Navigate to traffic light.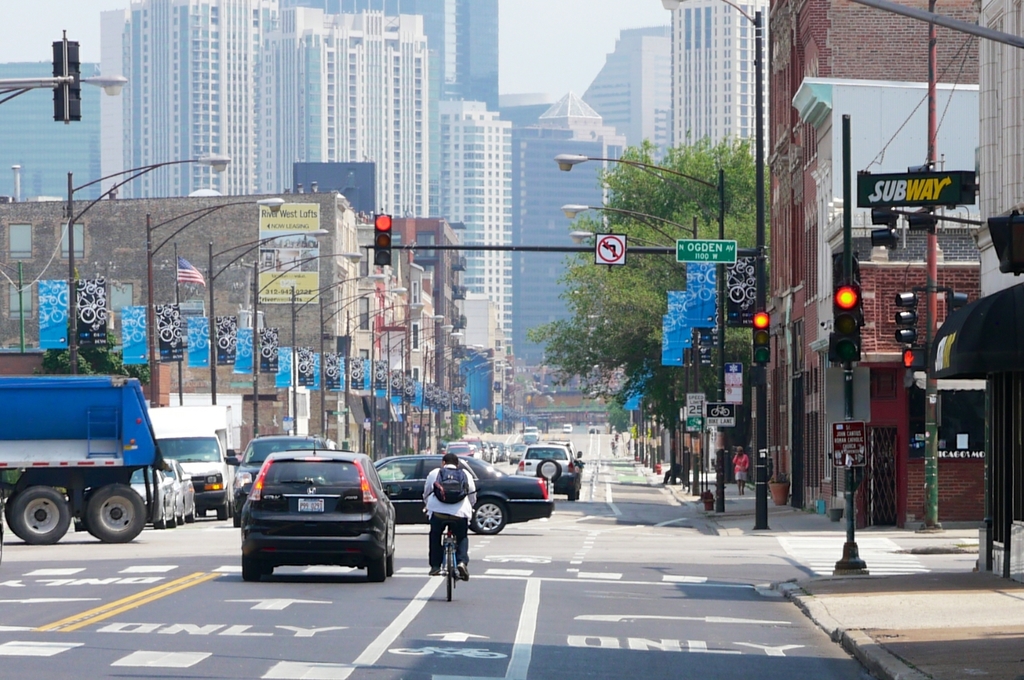
Navigation target: rect(753, 313, 770, 363).
